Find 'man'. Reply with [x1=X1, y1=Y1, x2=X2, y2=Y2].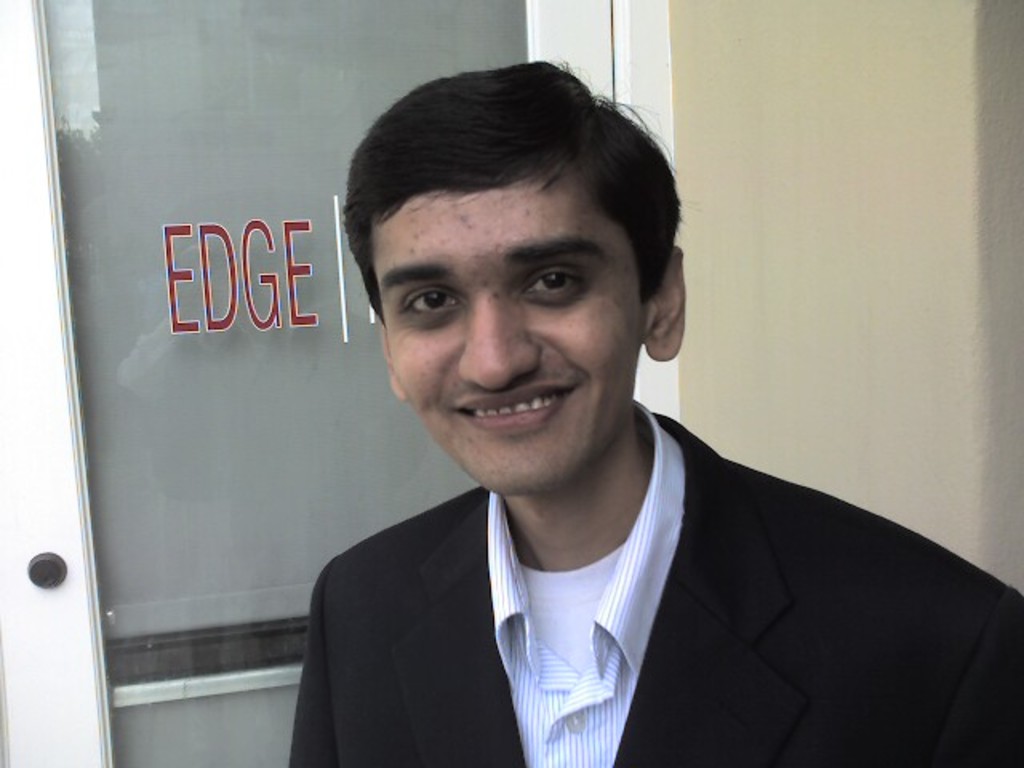
[x1=205, y1=80, x2=982, y2=749].
